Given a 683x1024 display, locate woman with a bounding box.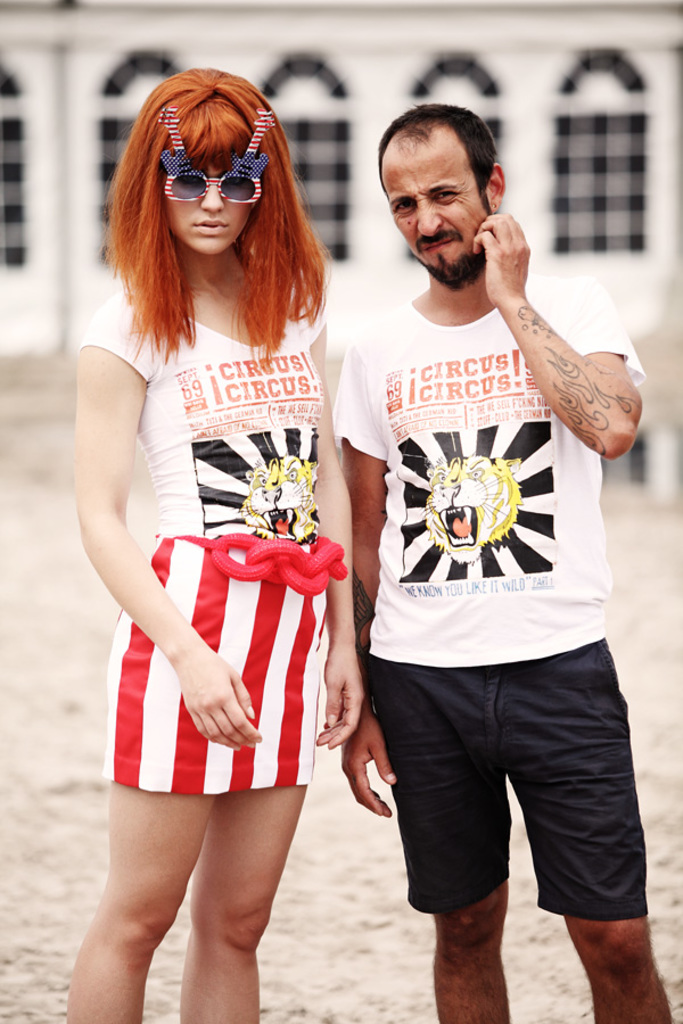
Located: left=58, top=55, right=388, bottom=989.
